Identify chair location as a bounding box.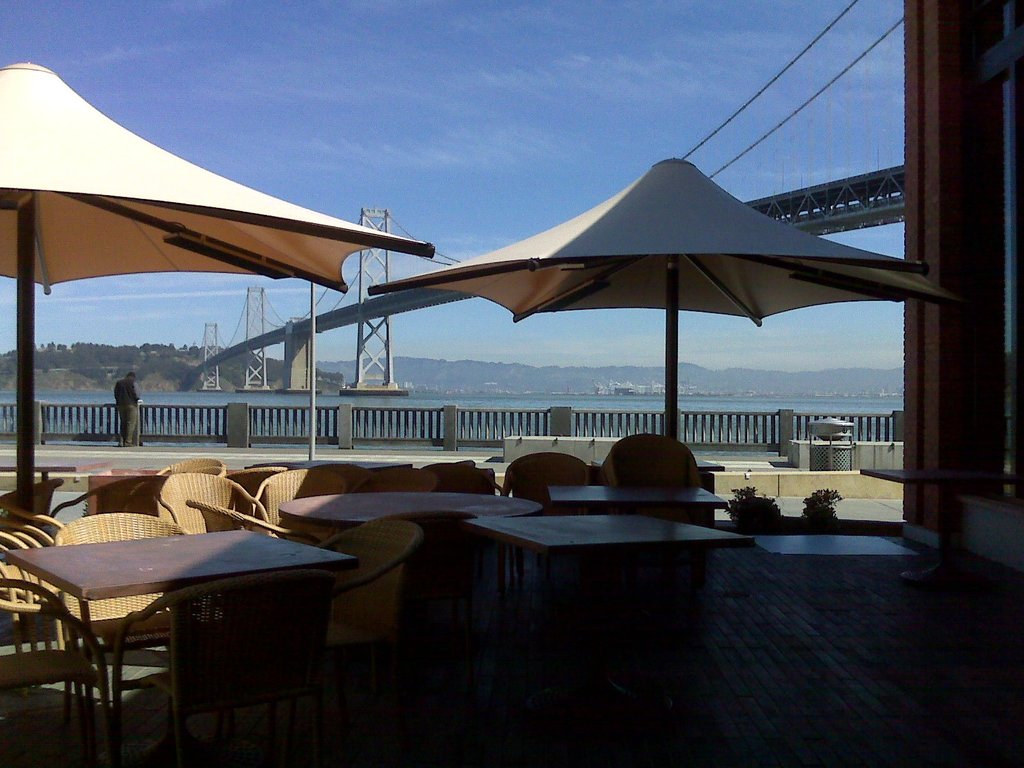
left=358, top=465, right=440, bottom=547.
